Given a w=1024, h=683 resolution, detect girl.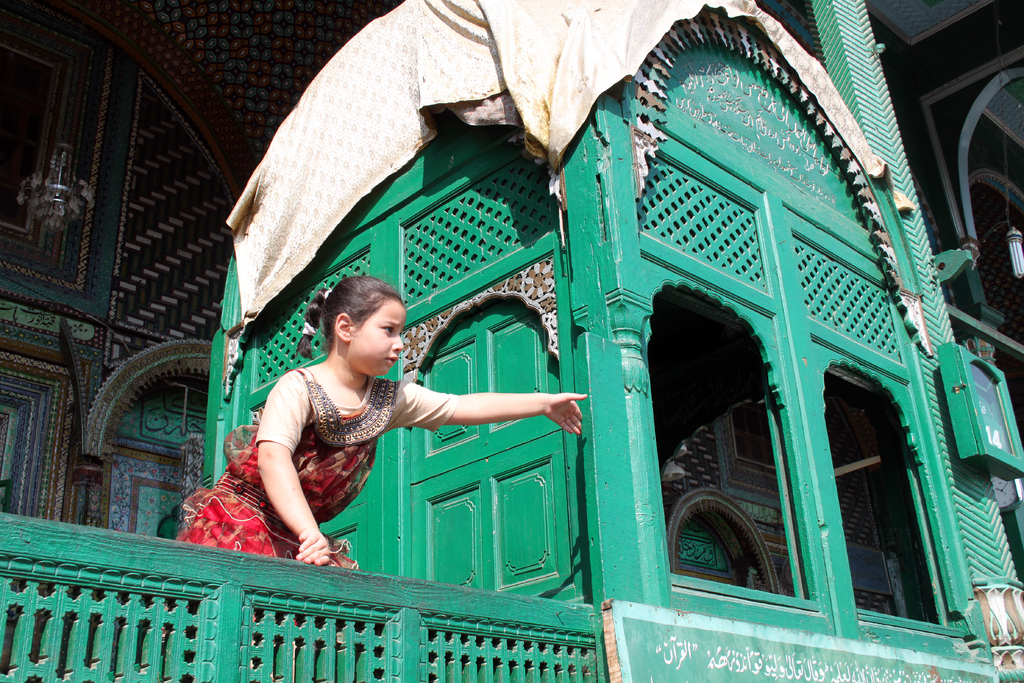
x1=171 y1=270 x2=588 y2=681.
